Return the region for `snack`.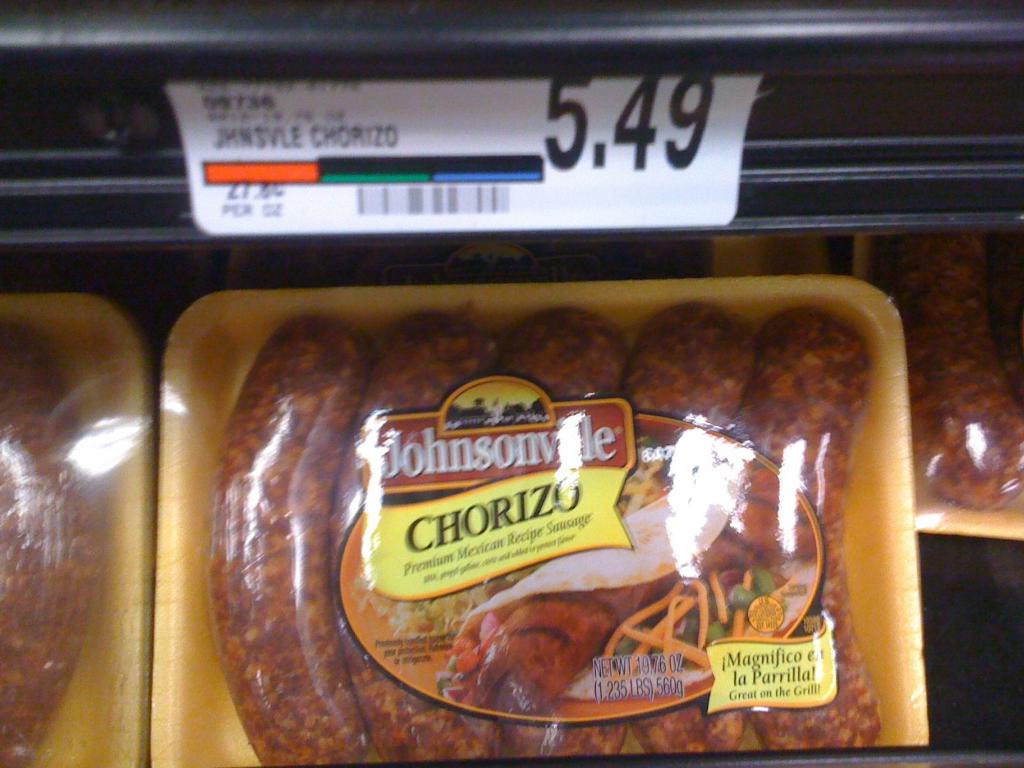
211,322,372,767.
